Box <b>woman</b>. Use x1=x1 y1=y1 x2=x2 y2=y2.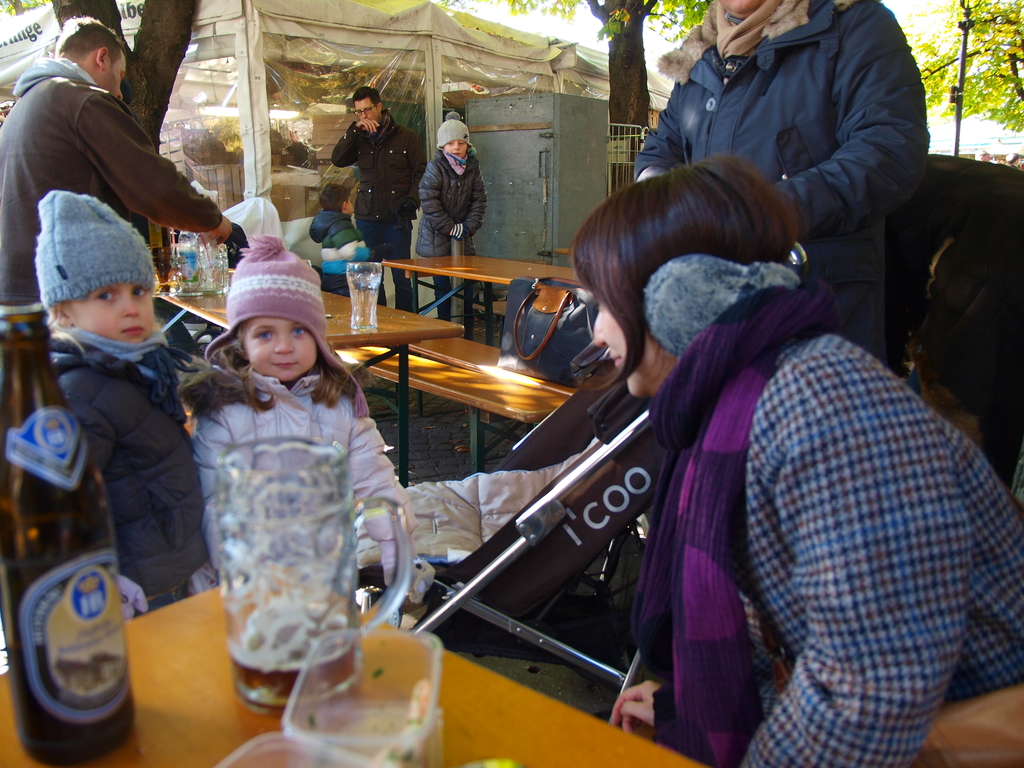
x1=605 y1=141 x2=996 y2=758.
